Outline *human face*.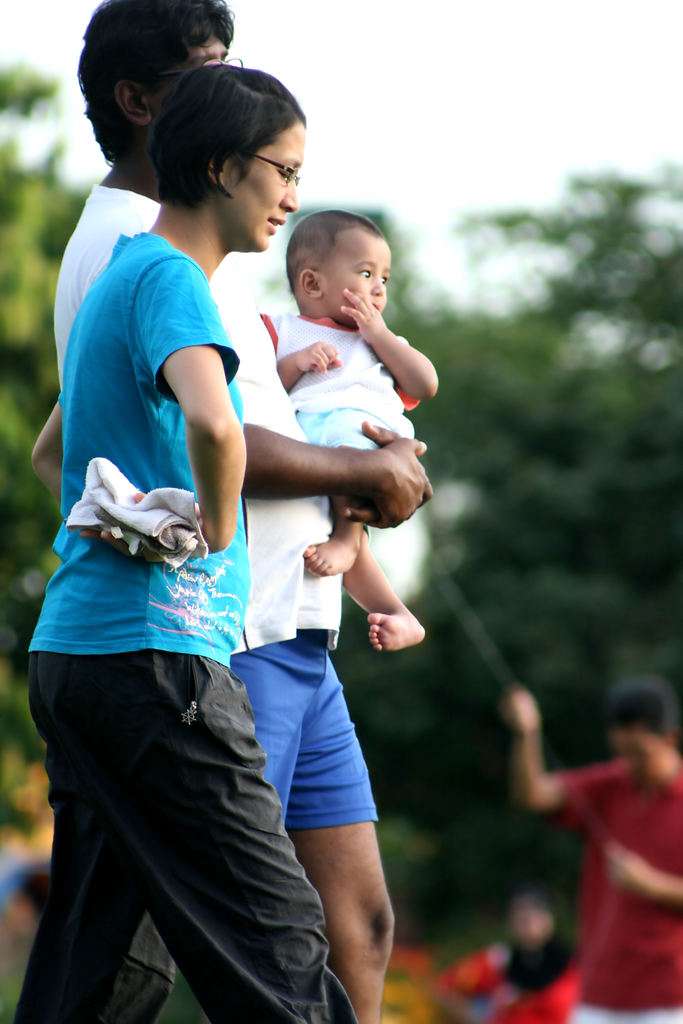
Outline: 312 216 400 342.
